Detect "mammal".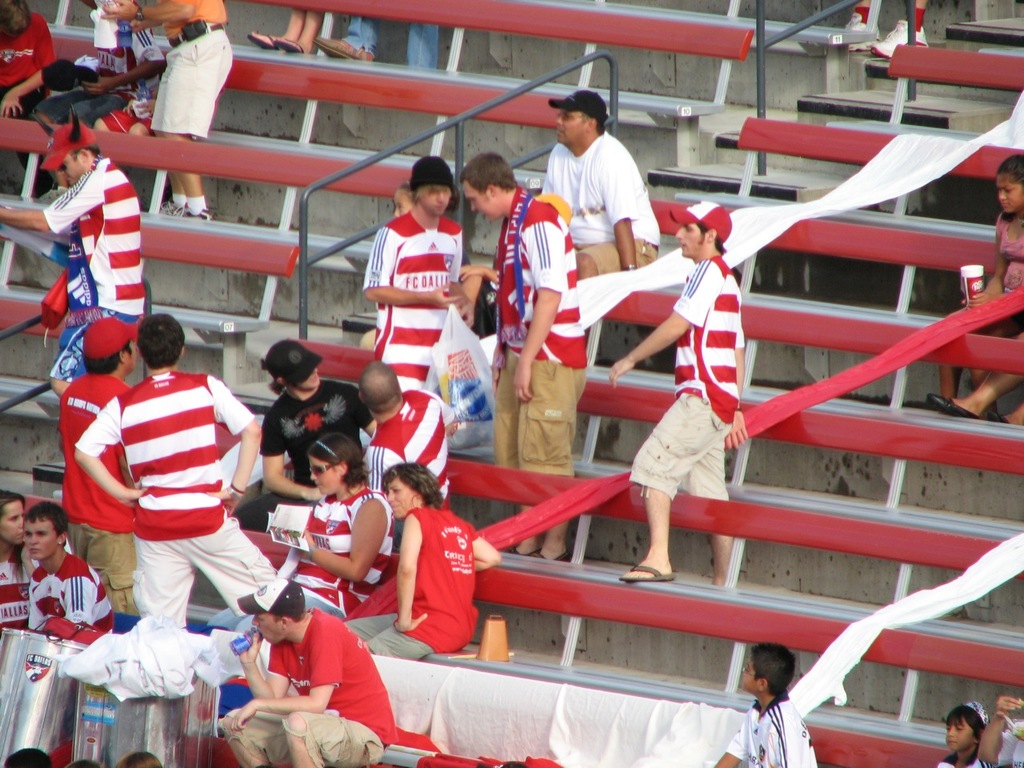
Detected at l=234, t=335, r=377, b=530.
